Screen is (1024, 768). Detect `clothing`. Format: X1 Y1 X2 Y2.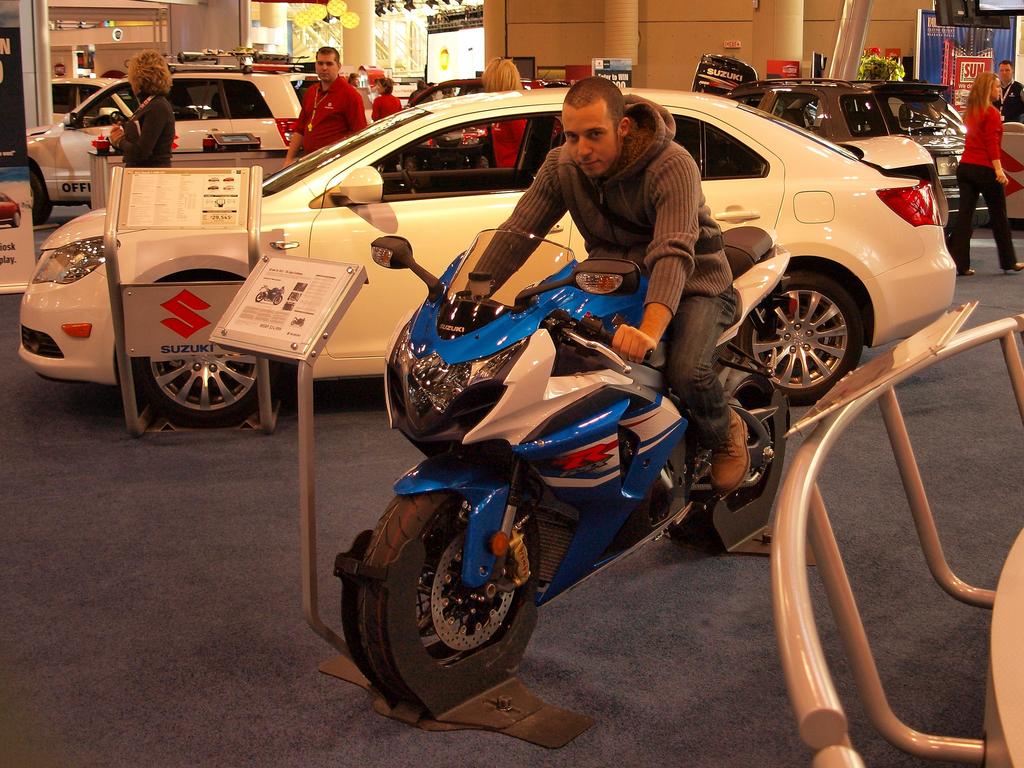
436 104 767 440.
